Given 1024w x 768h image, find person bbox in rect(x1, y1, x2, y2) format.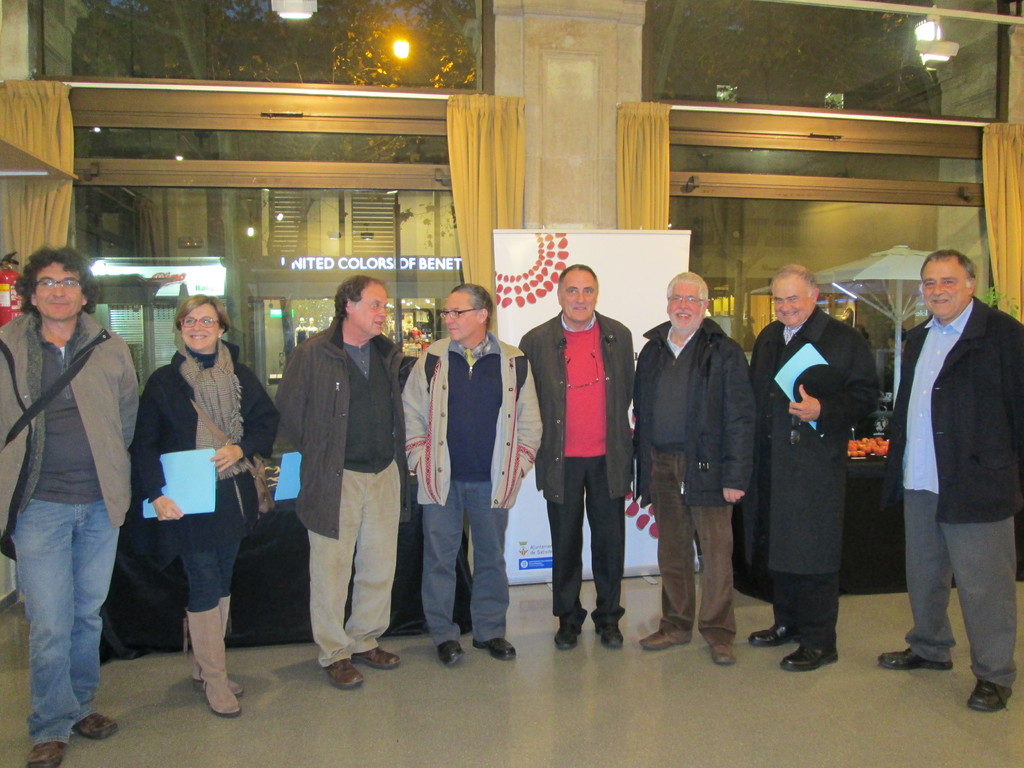
rect(509, 273, 634, 645).
